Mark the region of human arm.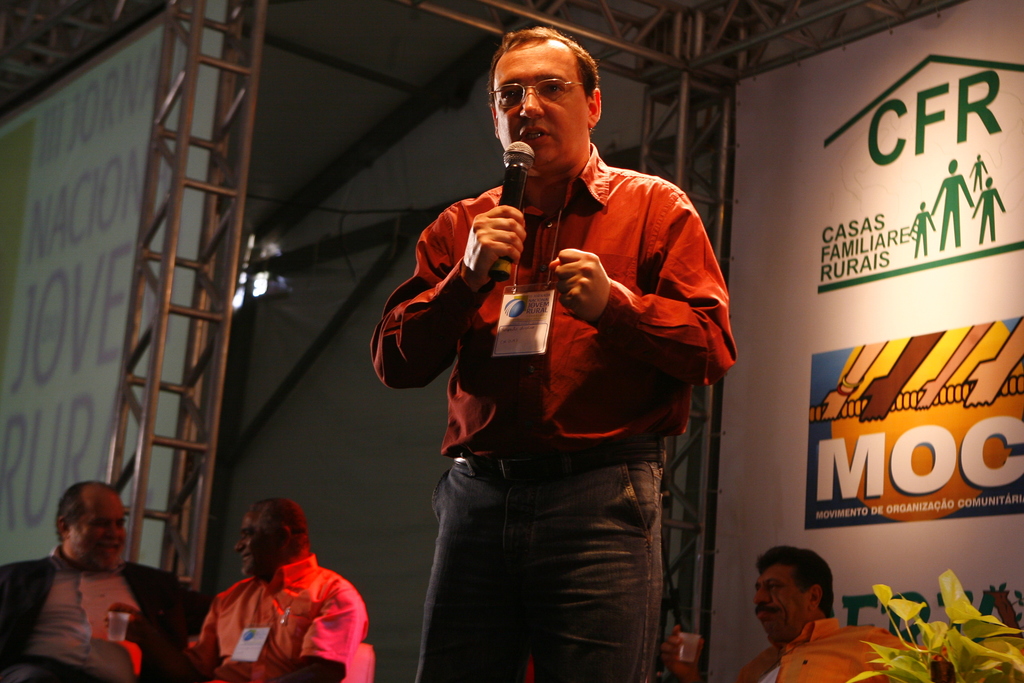
Region: bbox(870, 630, 945, 682).
